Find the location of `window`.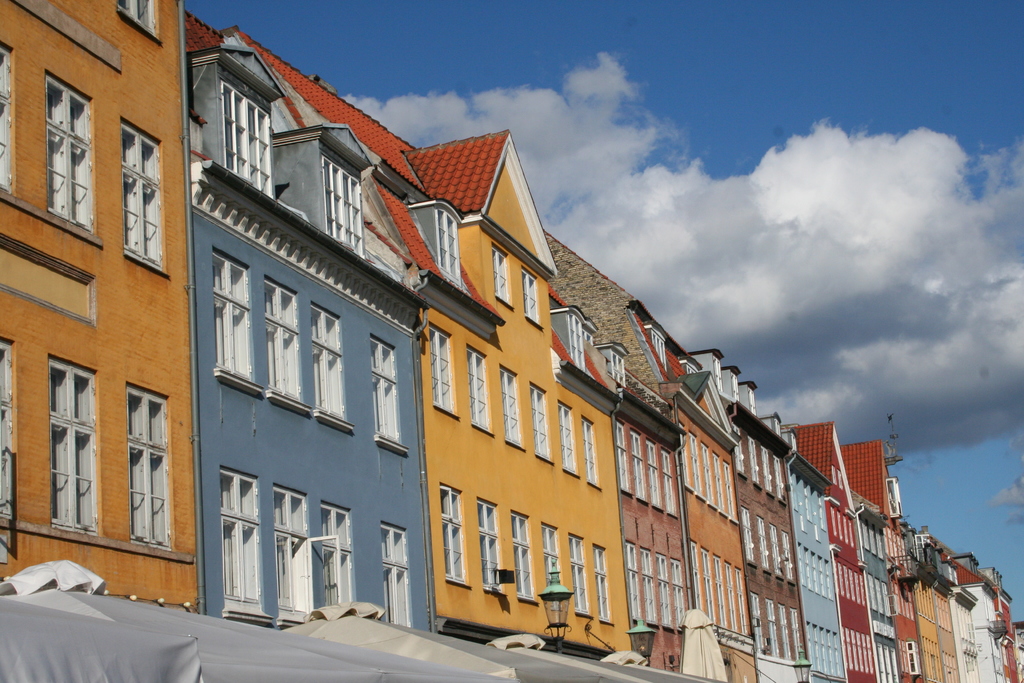
Location: bbox=(120, 120, 163, 273).
